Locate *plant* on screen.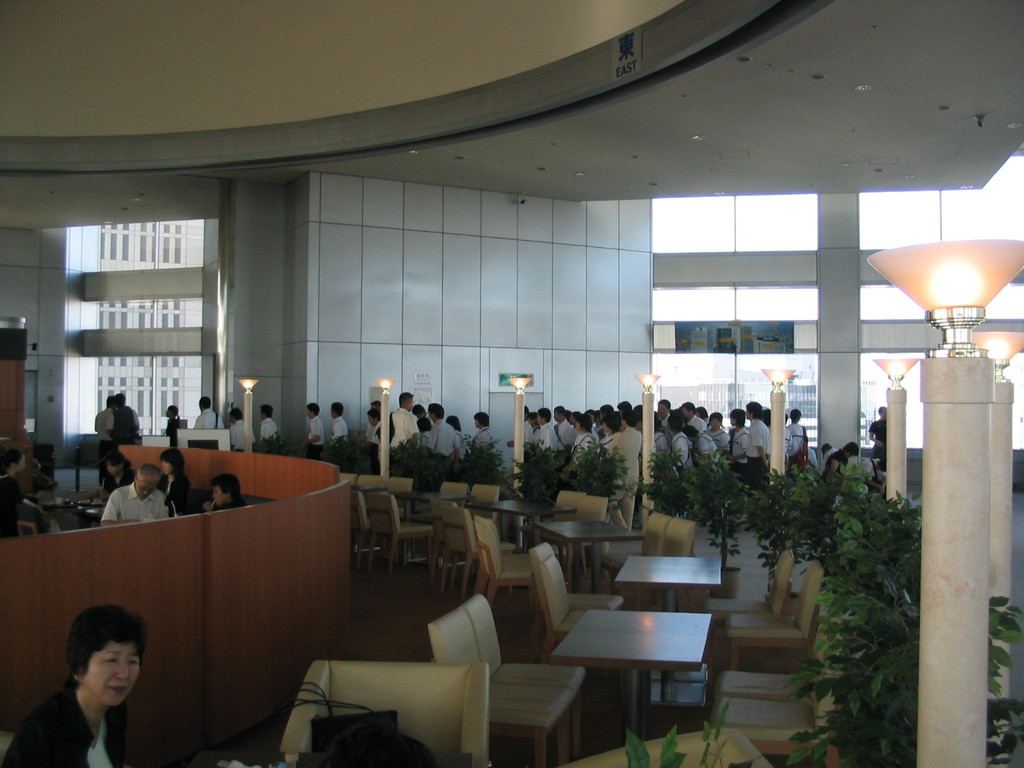
On screen at [252,424,282,456].
